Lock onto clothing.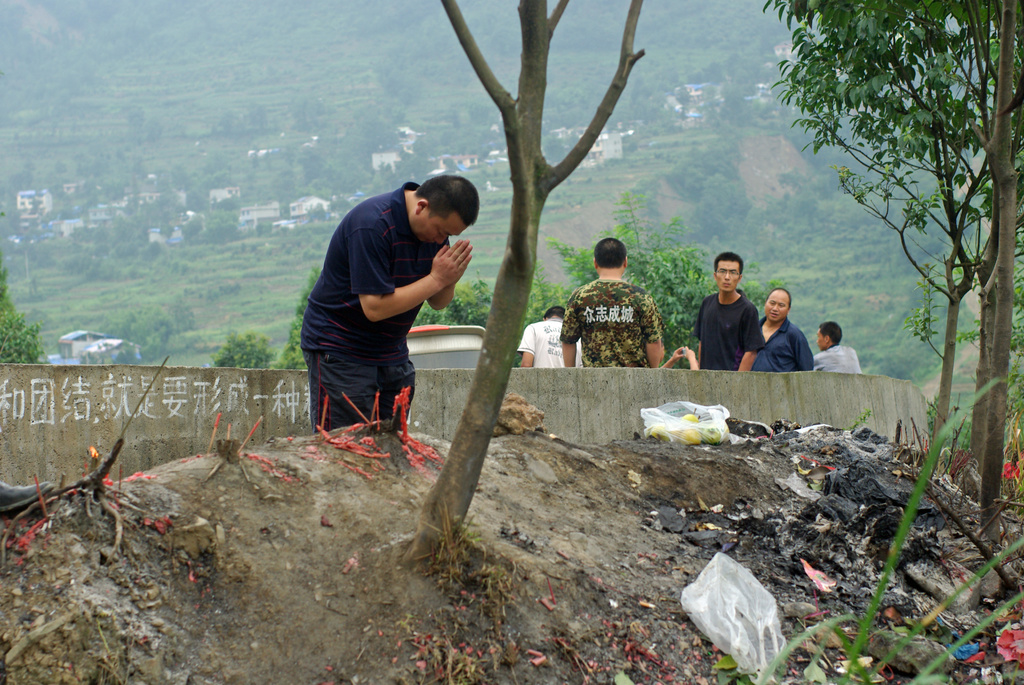
Locked: [x1=563, y1=272, x2=665, y2=370].
